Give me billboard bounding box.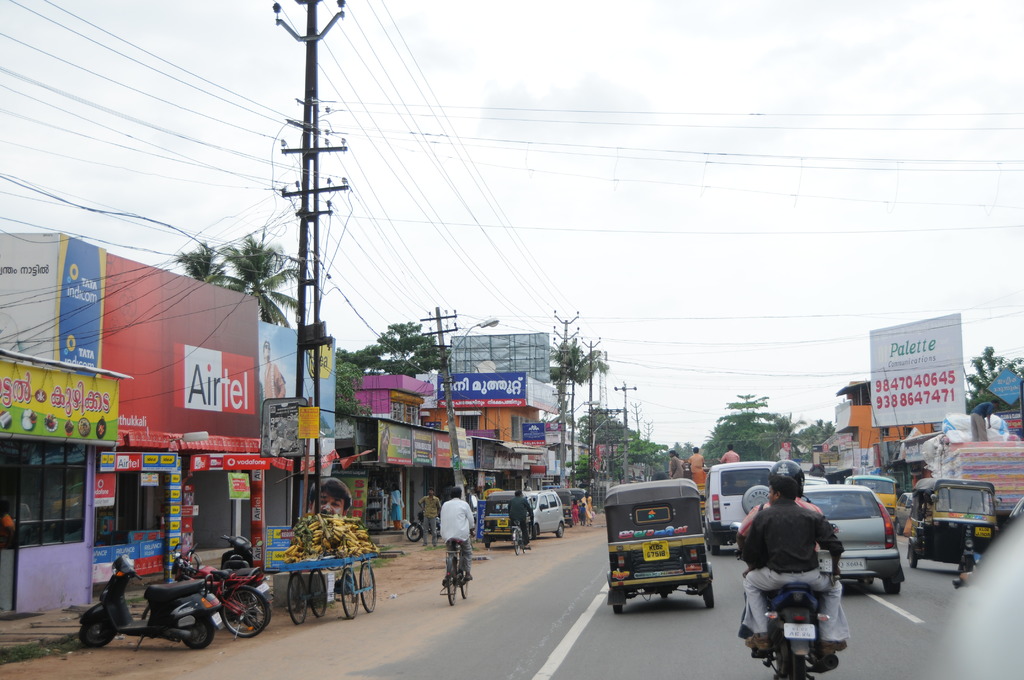
1/365/122/449.
